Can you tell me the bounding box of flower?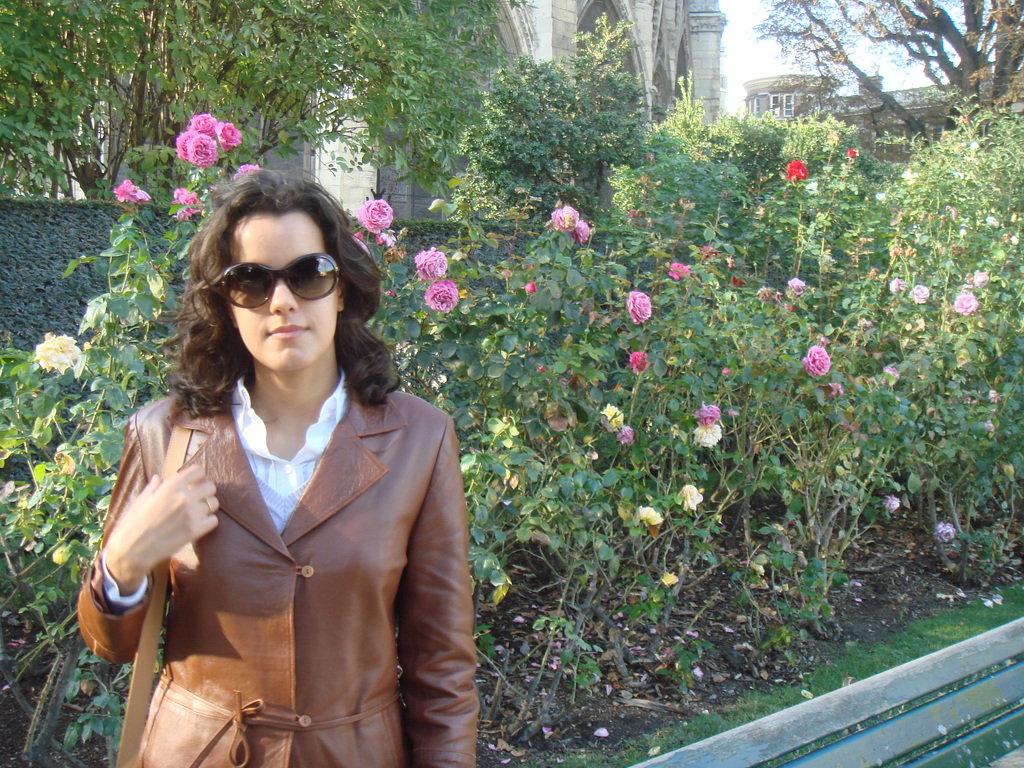
rect(823, 383, 844, 399).
